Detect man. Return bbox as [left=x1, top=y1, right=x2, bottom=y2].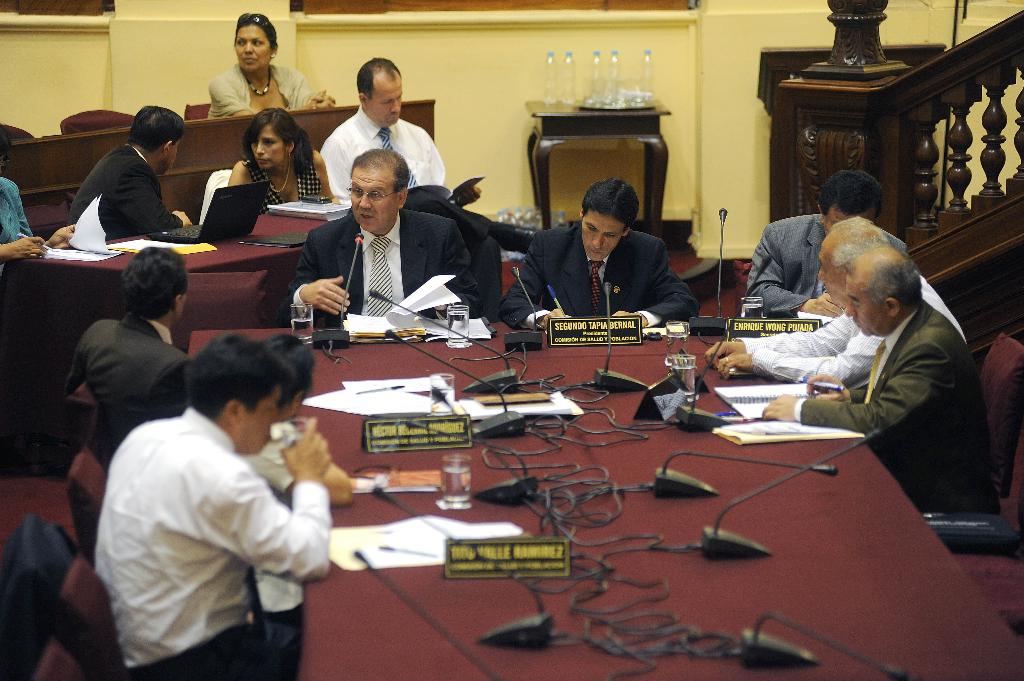
[left=759, top=246, right=998, bottom=506].
